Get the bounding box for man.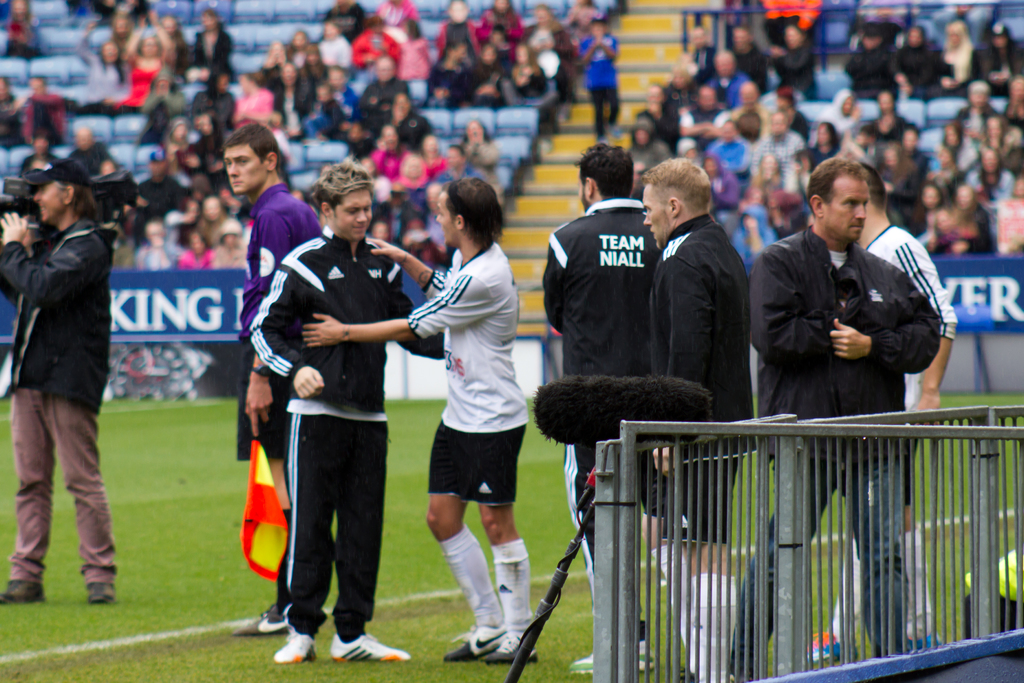
228/115/326/636.
